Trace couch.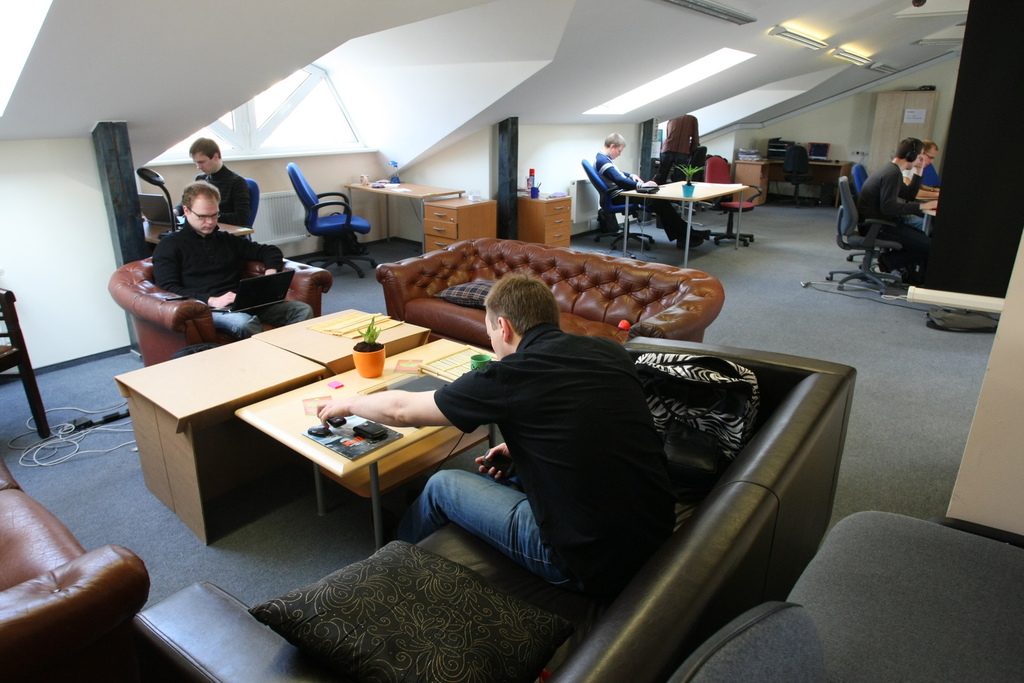
Traced to box=[120, 328, 854, 682].
